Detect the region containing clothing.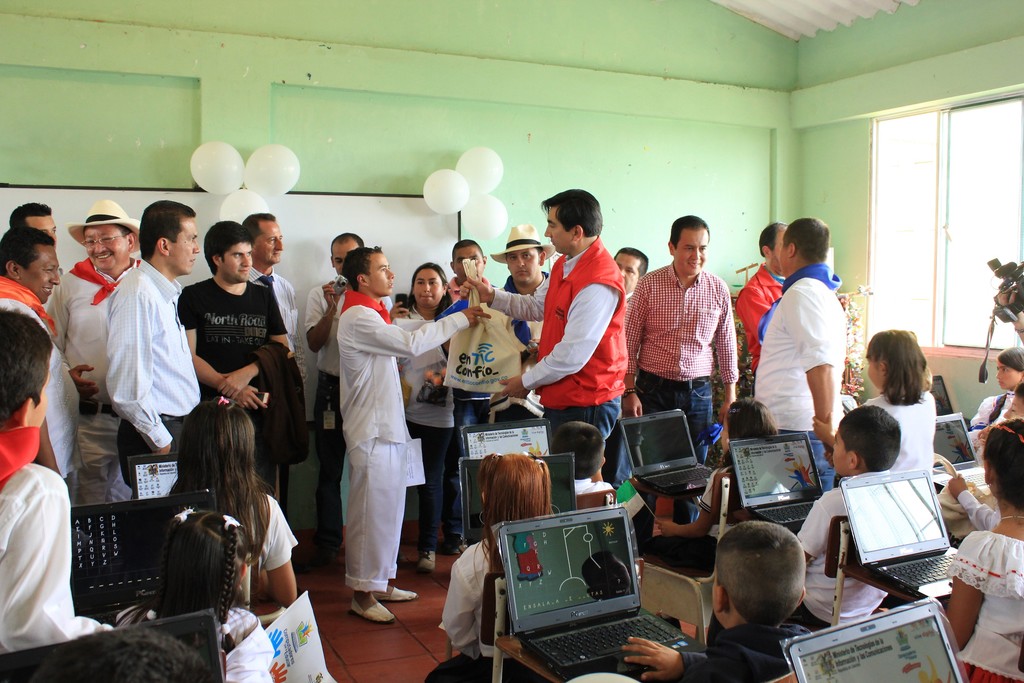
<region>950, 526, 1023, 682</region>.
